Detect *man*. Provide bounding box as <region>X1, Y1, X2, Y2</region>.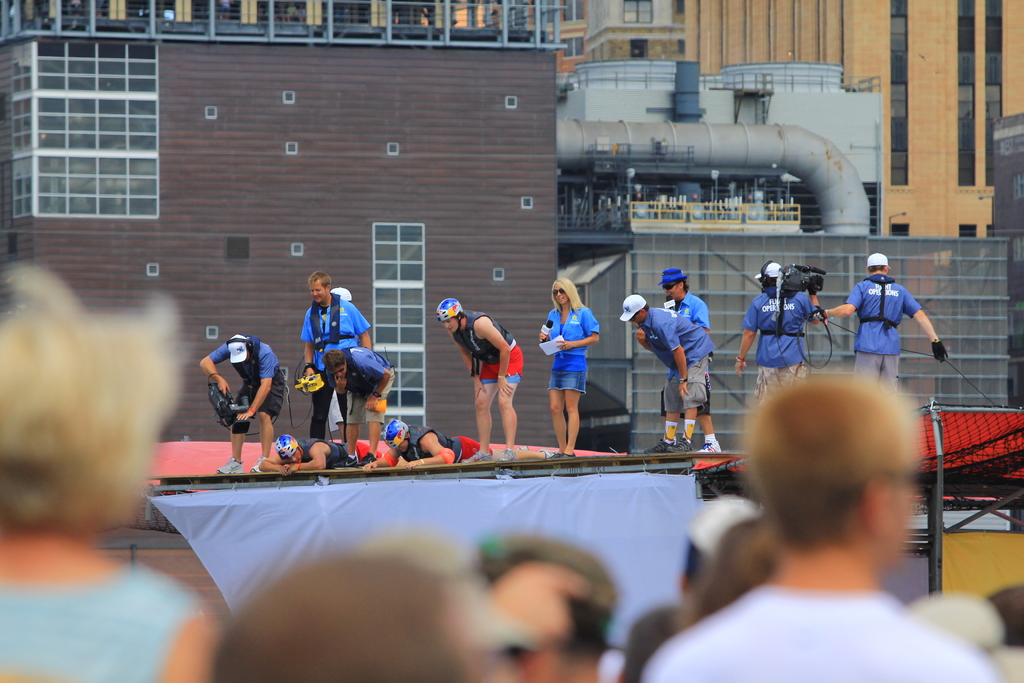
<region>629, 295, 714, 456</region>.
